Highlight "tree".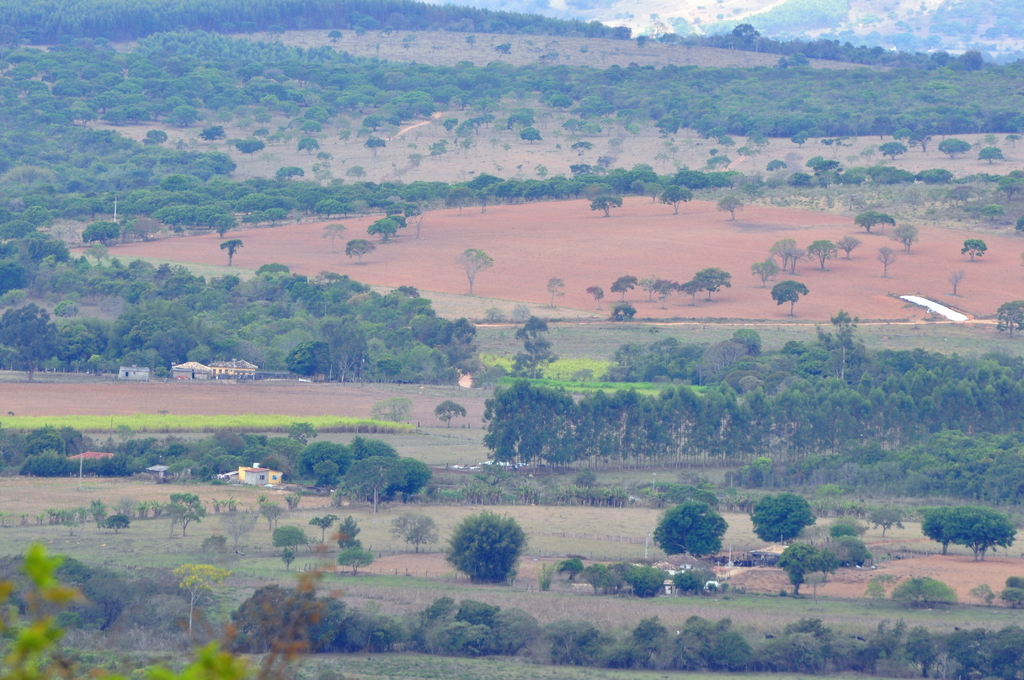
Highlighted region: {"x1": 893, "y1": 225, "x2": 917, "y2": 248}.
